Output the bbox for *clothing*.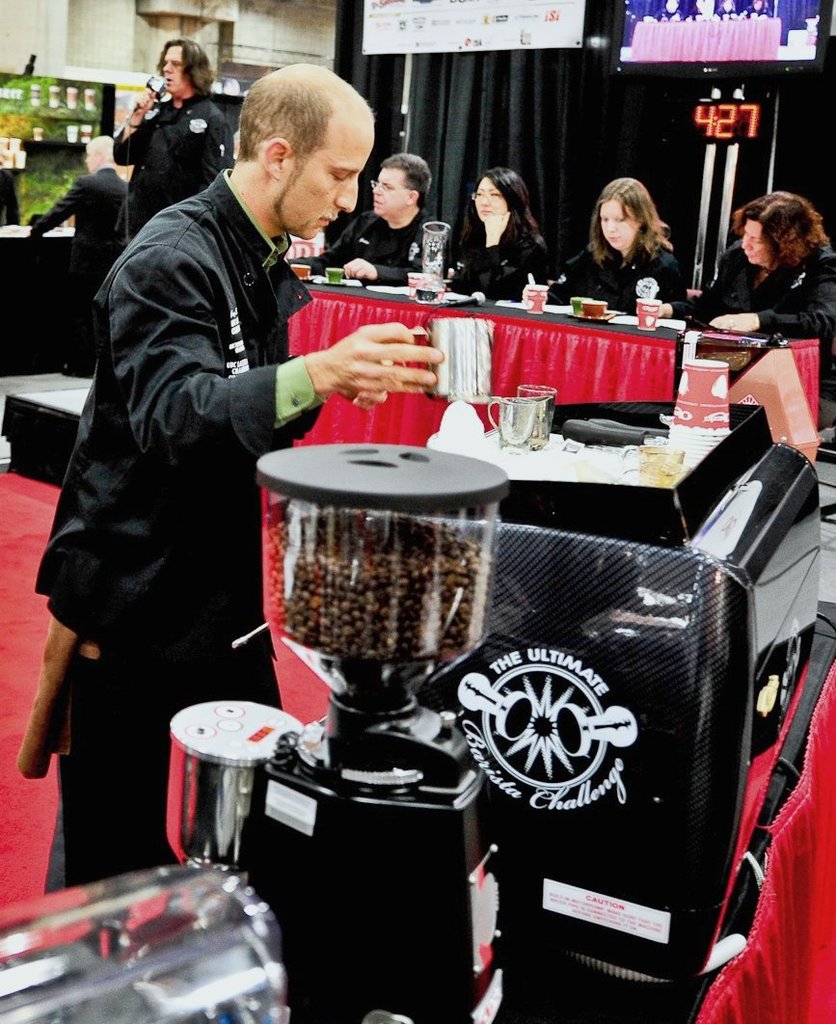
(32, 164, 329, 885).
